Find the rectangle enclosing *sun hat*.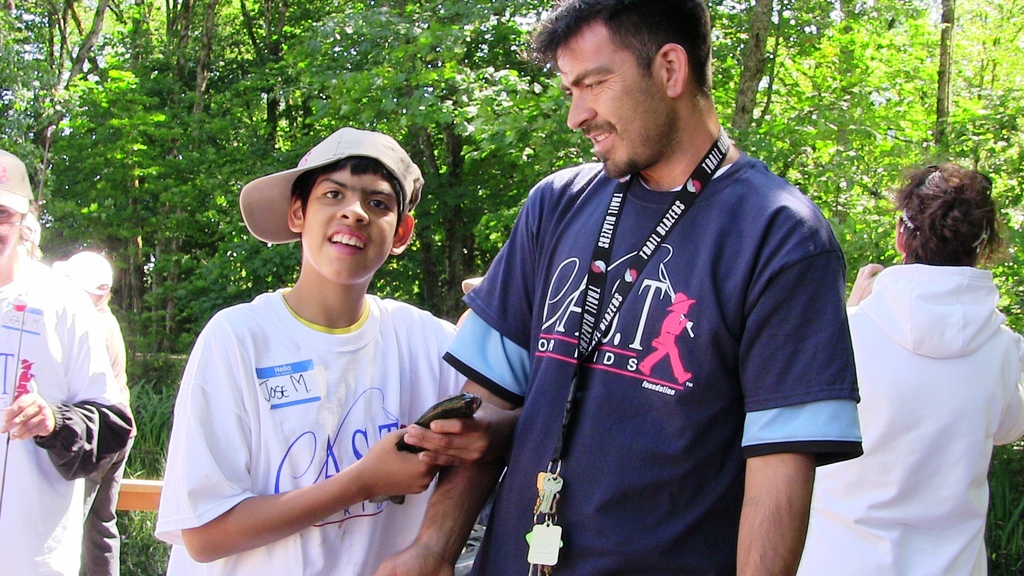
<box>232,125,440,251</box>.
